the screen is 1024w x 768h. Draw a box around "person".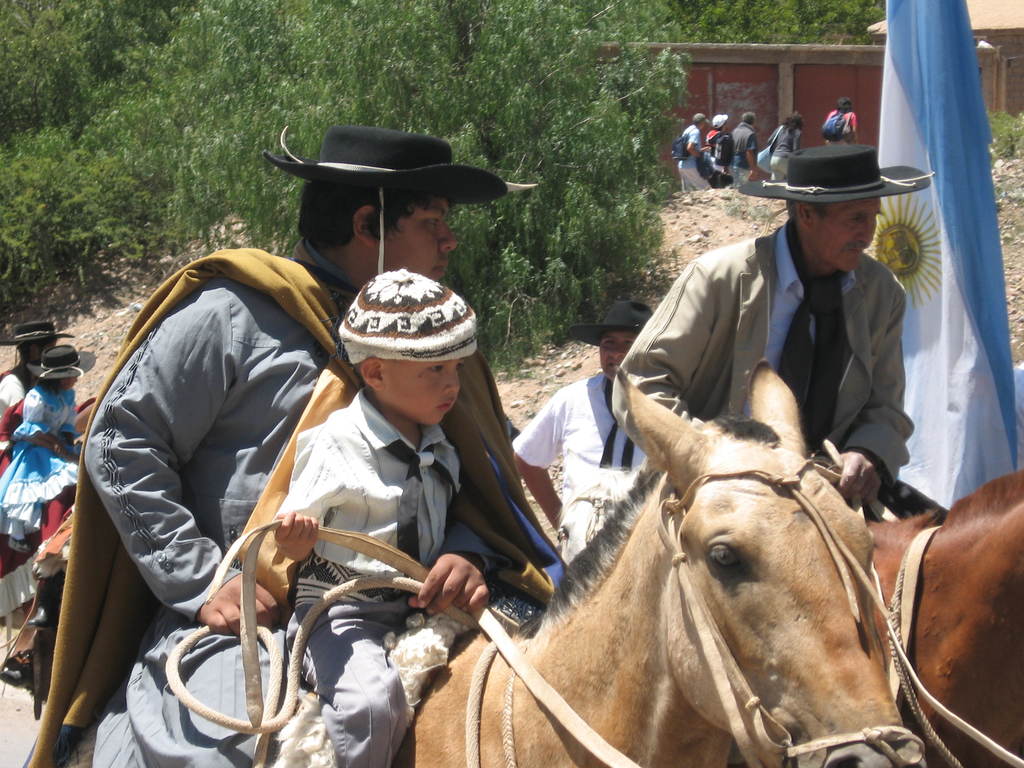
x1=700, y1=111, x2=726, y2=170.
